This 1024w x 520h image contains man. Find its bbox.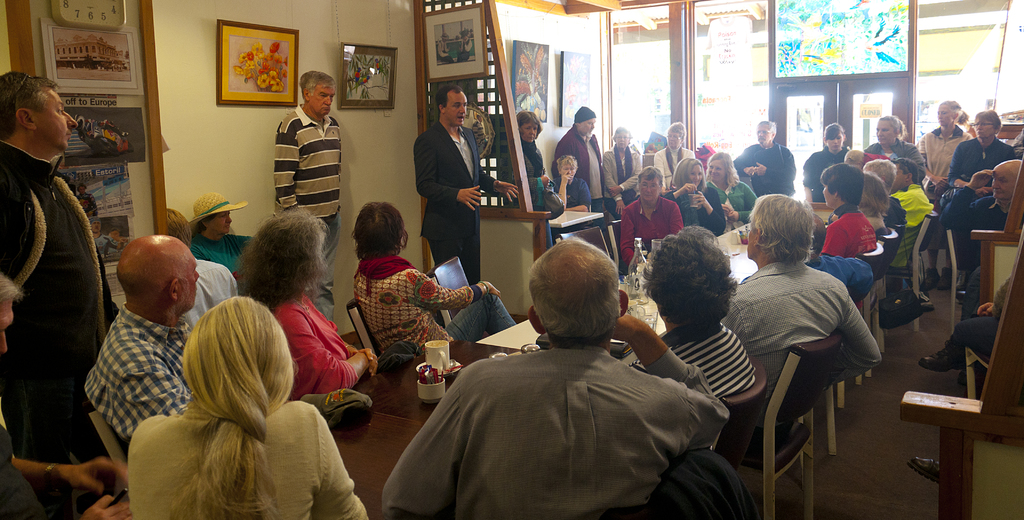
detection(723, 193, 882, 436).
